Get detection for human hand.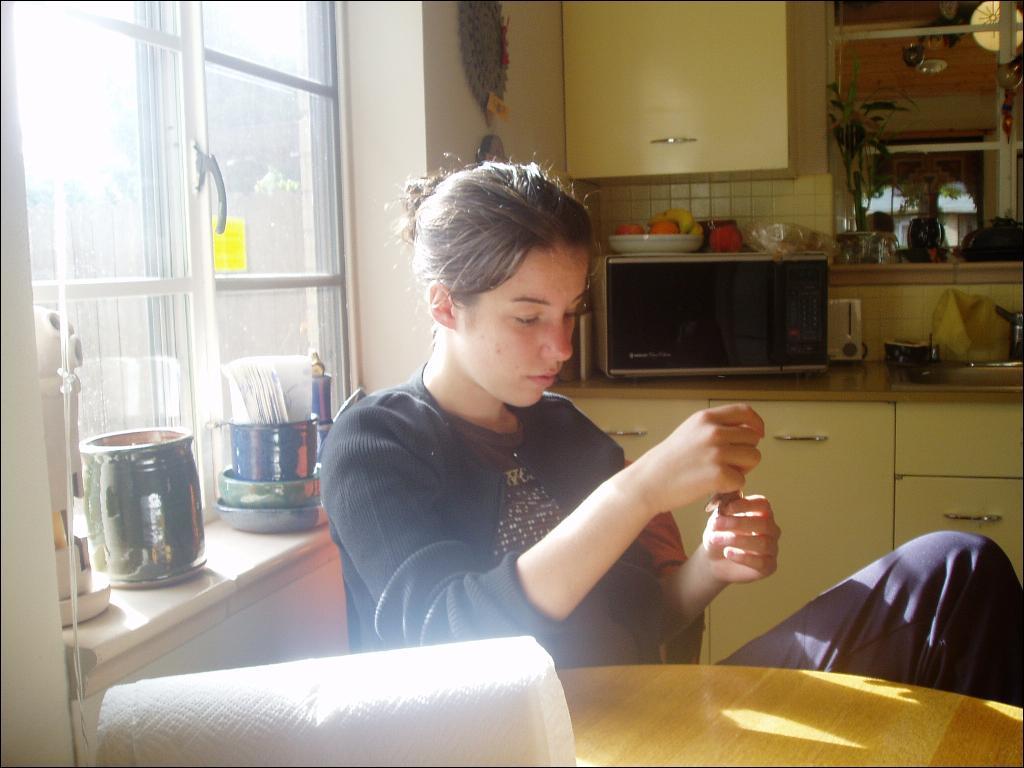
Detection: 699/493/780/586.
